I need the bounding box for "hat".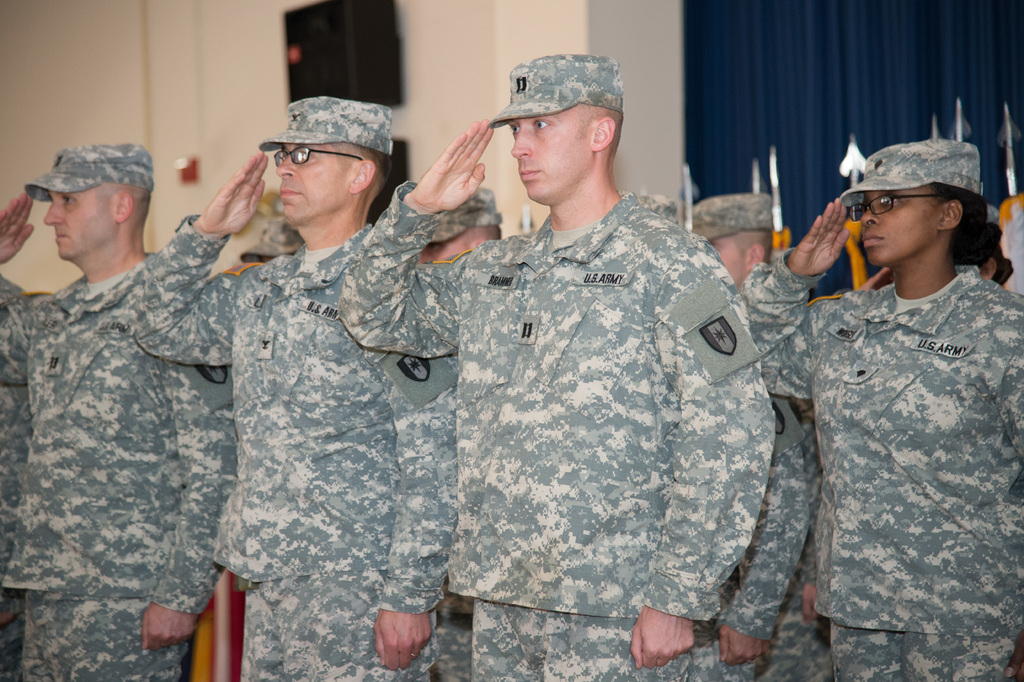
Here it is: rect(425, 181, 505, 243).
